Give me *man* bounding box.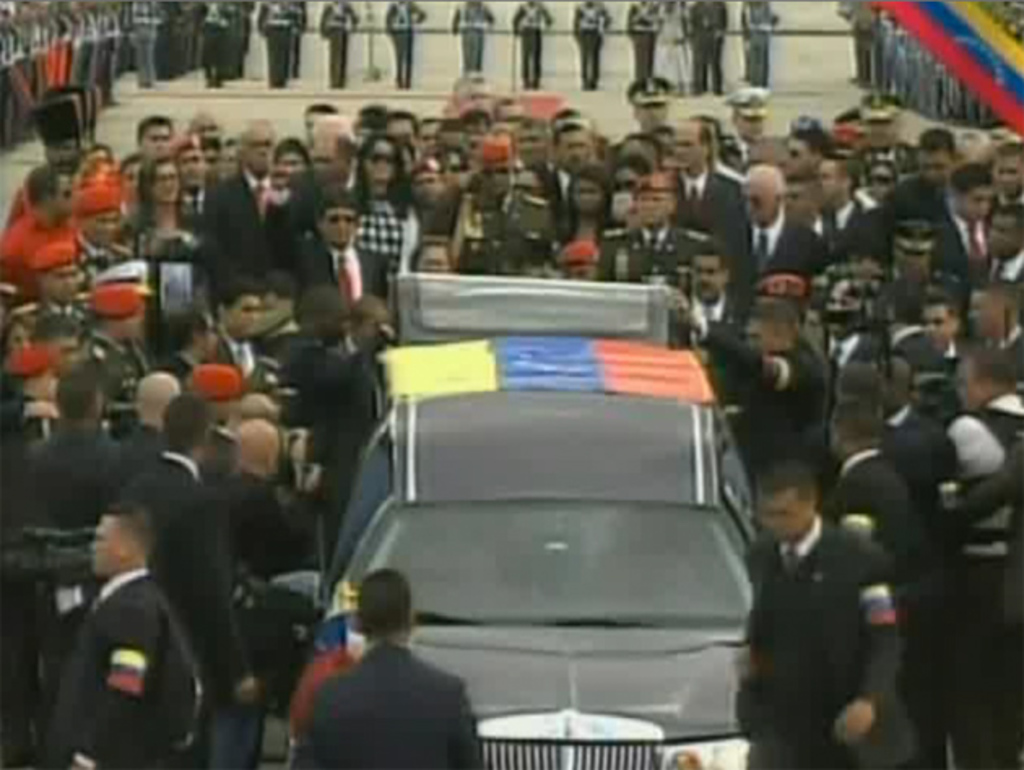
detection(723, 86, 767, 161).
